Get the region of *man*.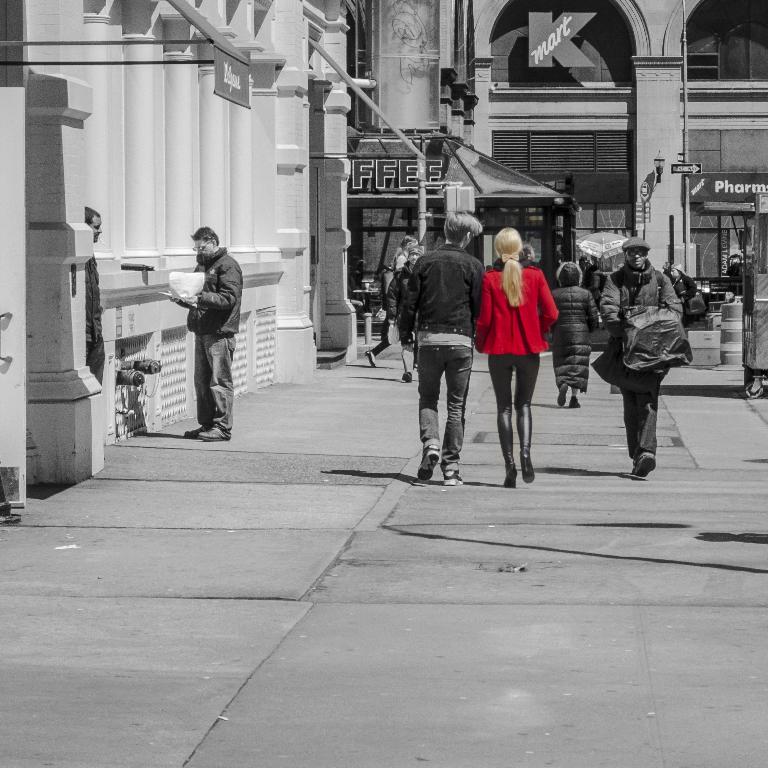
bbox=[172, 225, 242, 440].
